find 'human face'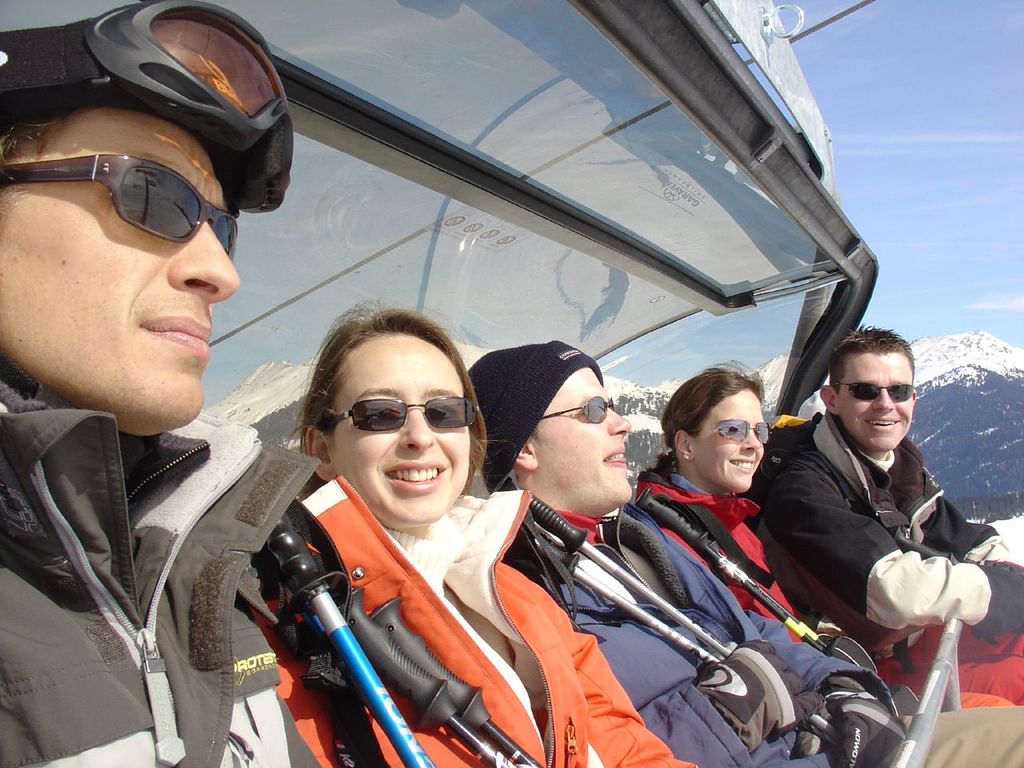
0/111/238/431
